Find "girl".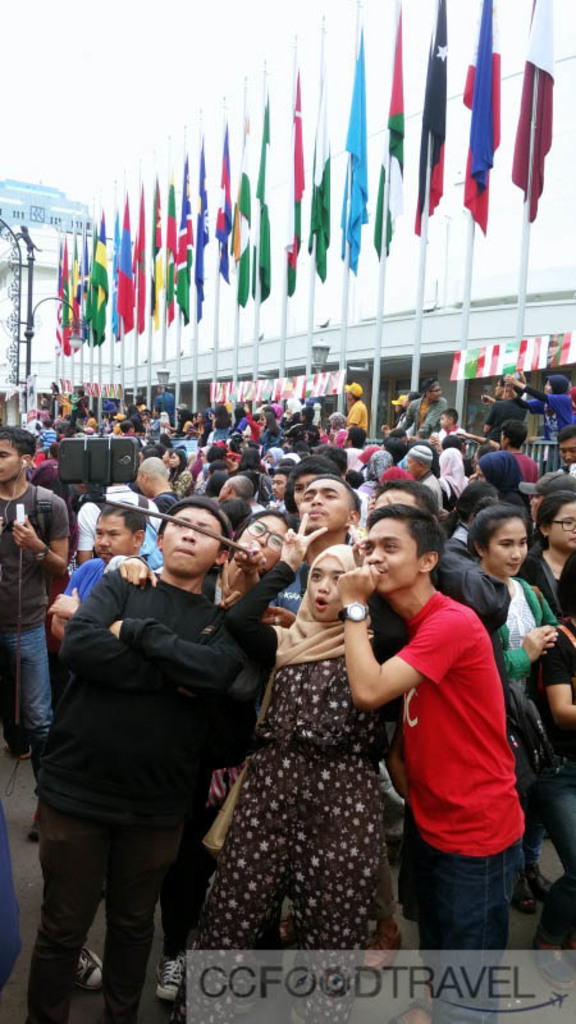
select_region(165, 550, 403, 1023).
